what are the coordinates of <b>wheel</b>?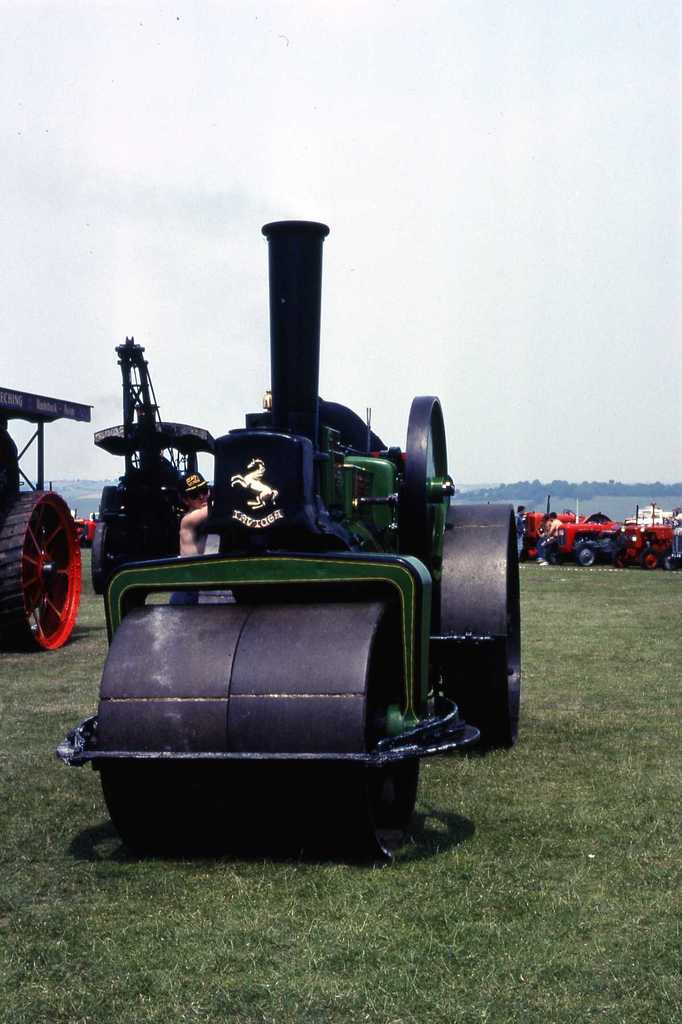
x1=575 y1=541 x2=594 y2=571.
